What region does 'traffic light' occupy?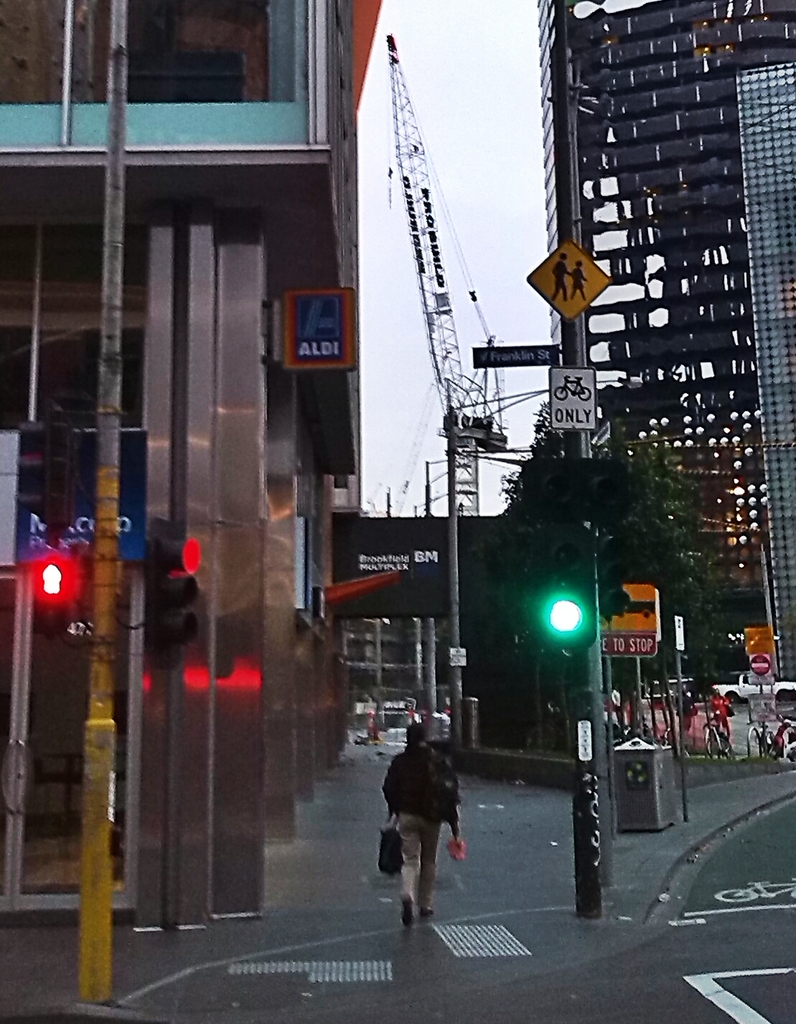
box=[596, 534, 627, 620].
